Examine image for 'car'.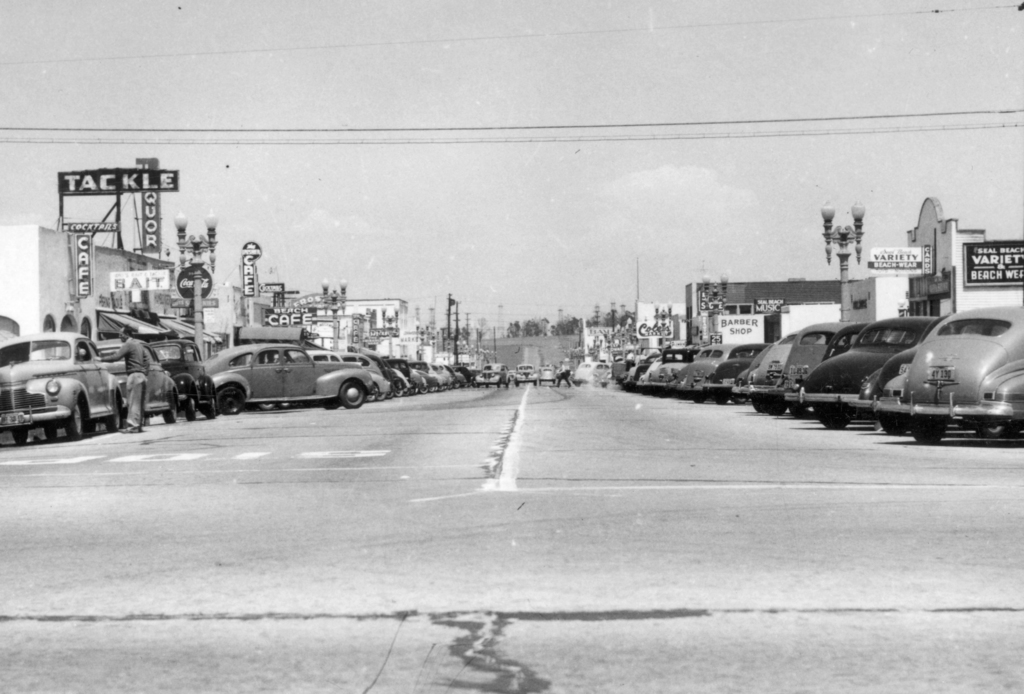
Examination result: bbox=(99, 334, 178, 421).
